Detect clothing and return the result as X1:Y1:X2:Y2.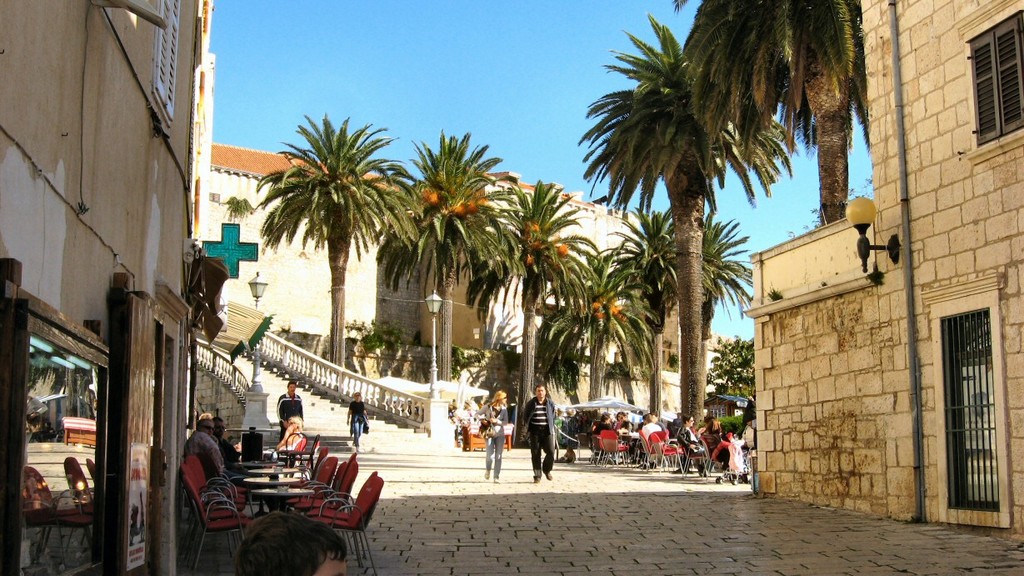
676:423:701:455.
